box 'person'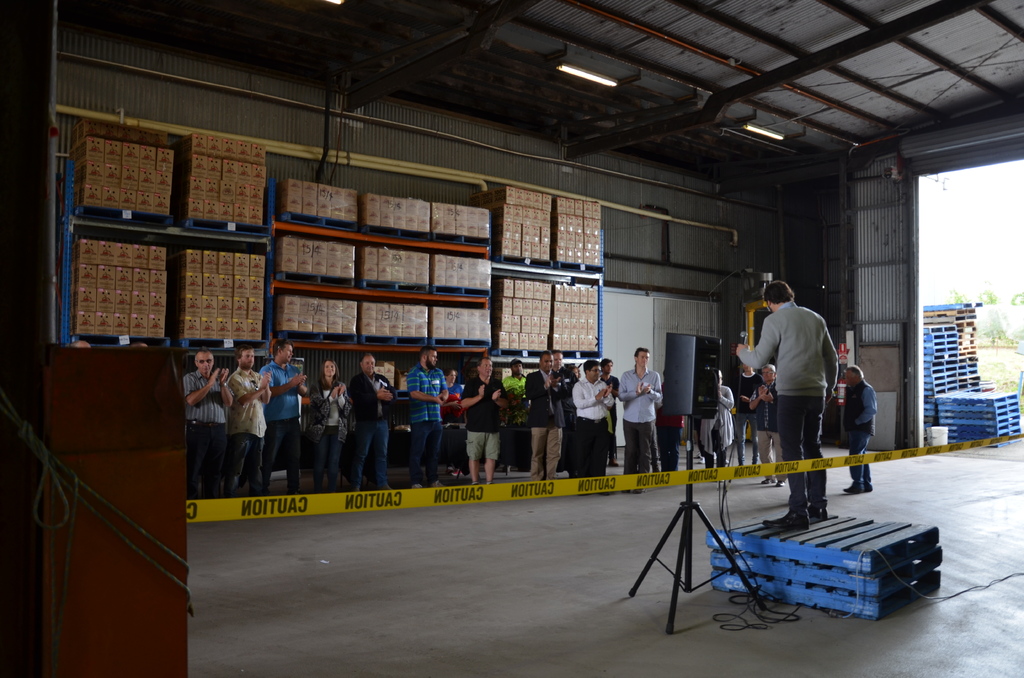
{"left": 840, "top": 366, "right": 875, "bottom": 496}
